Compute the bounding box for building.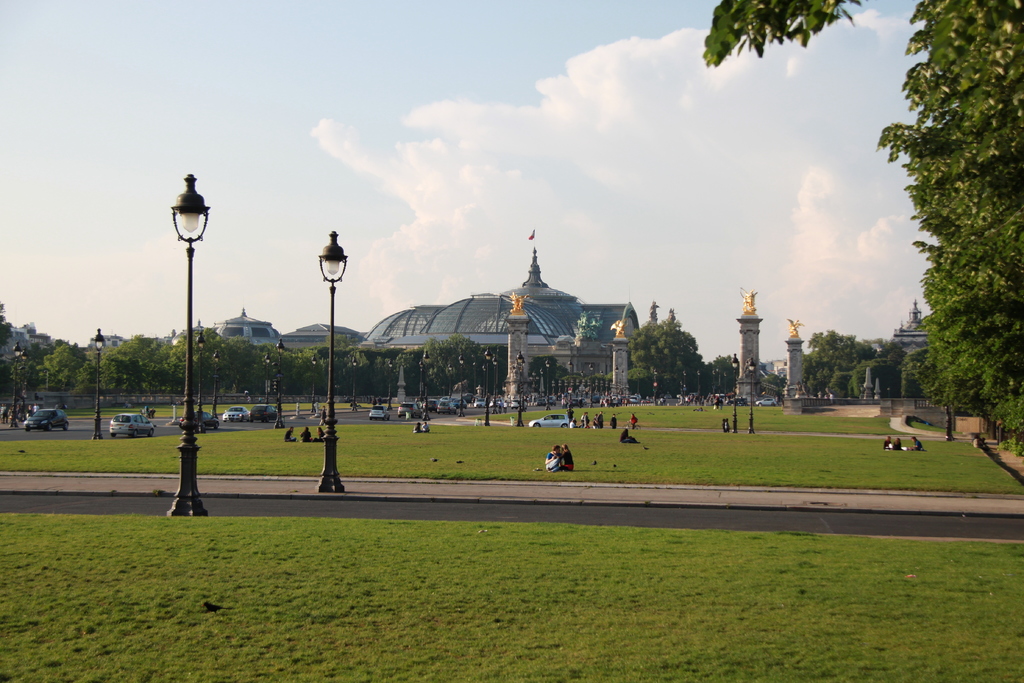
box(209, 245, 640, 399).
